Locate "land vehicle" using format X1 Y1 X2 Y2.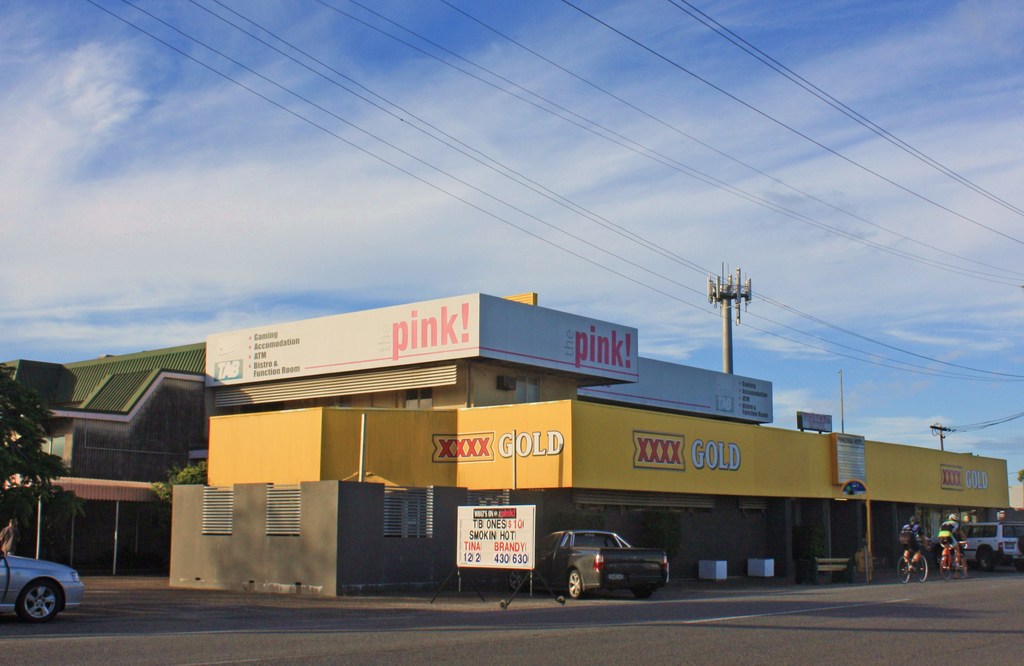
510 532 668 601.
